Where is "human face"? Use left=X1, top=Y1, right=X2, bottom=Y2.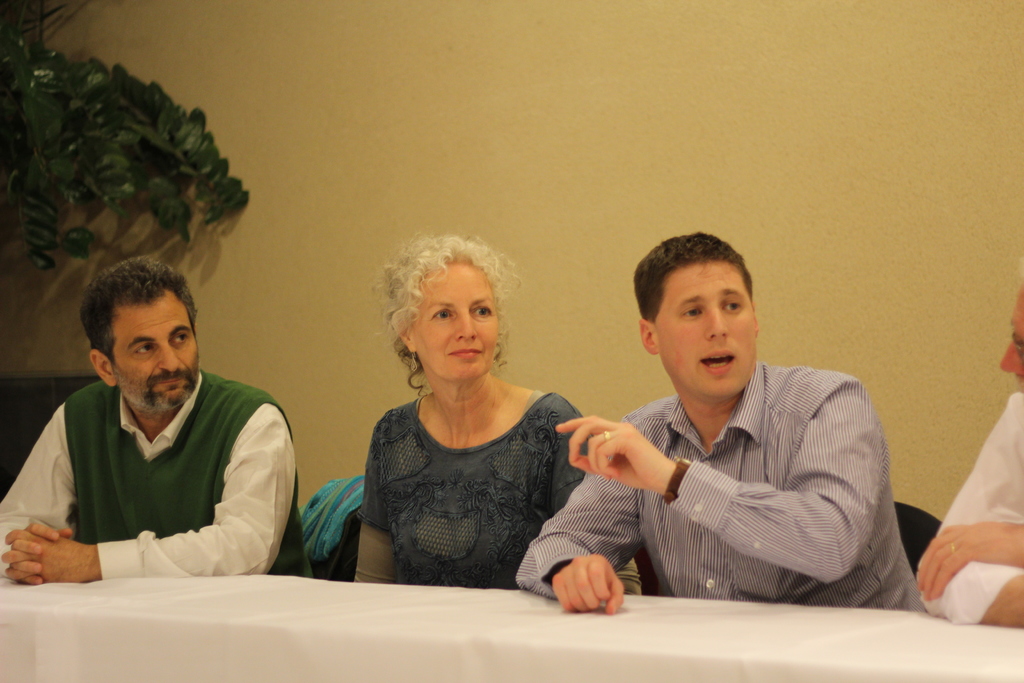
left=996, top=283, right=1021, bottom=385.
